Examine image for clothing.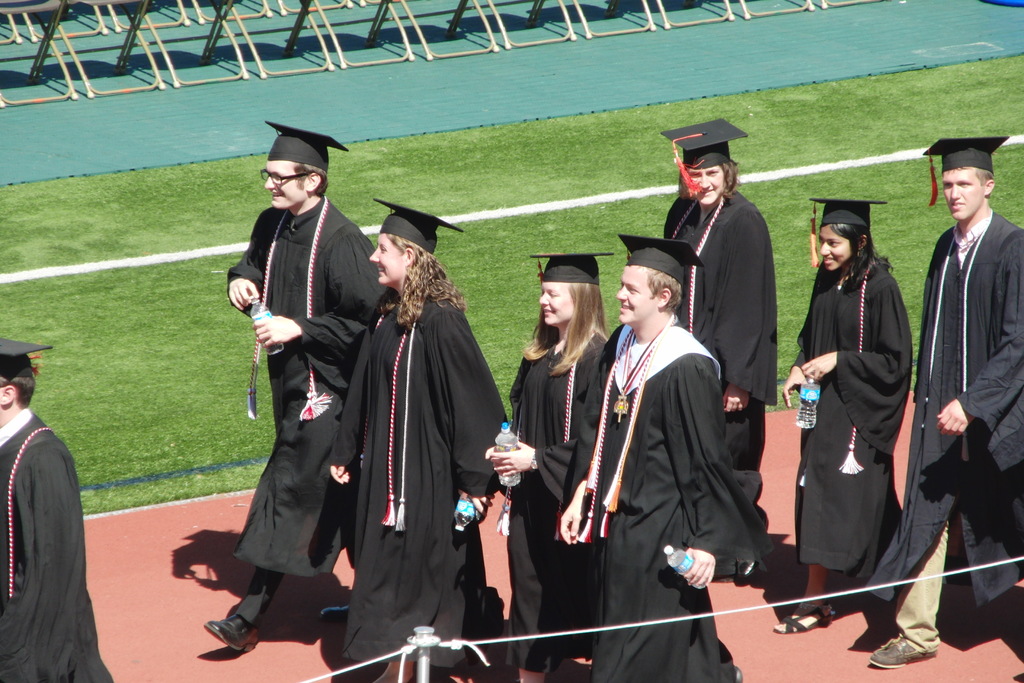
Examination result: bbox=(660, 189, 771, 466).
